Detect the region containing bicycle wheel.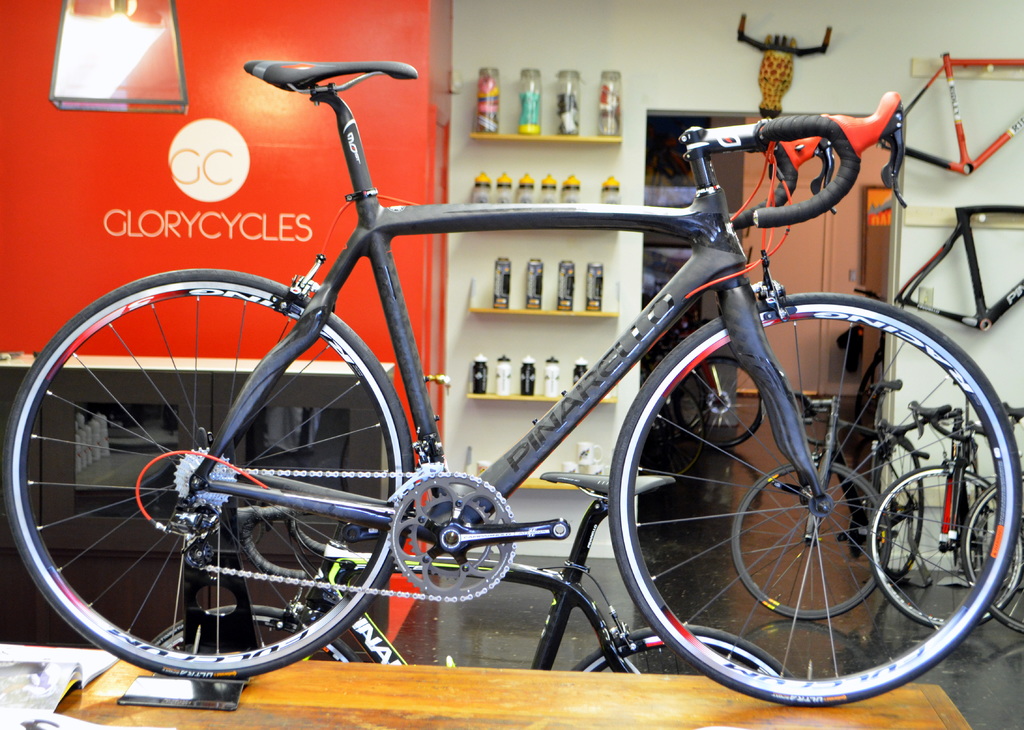
box(570, 620, 794, 677).
